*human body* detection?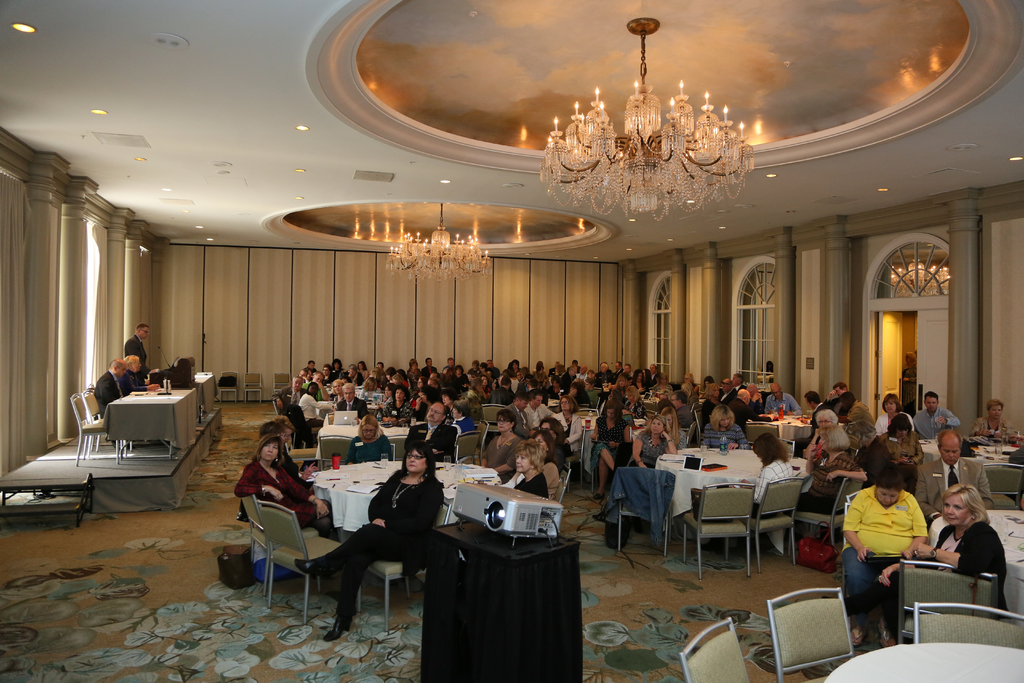
<box>486,406,518,471</box>
